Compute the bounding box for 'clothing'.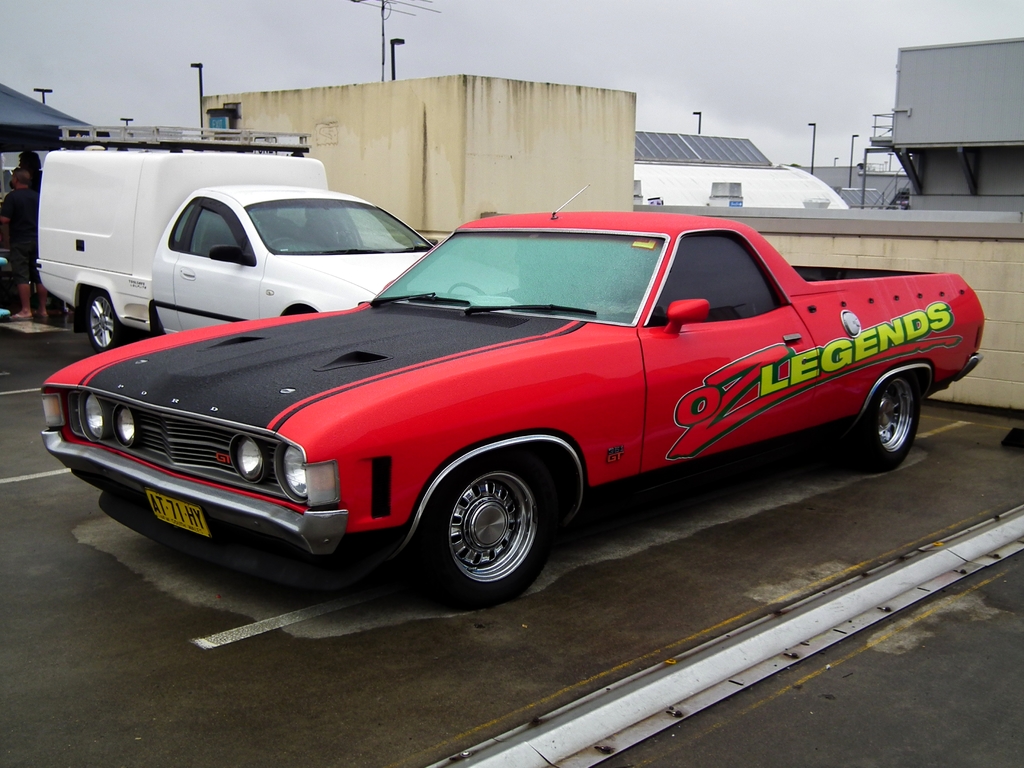
locate(31, 170, 41, 191).
